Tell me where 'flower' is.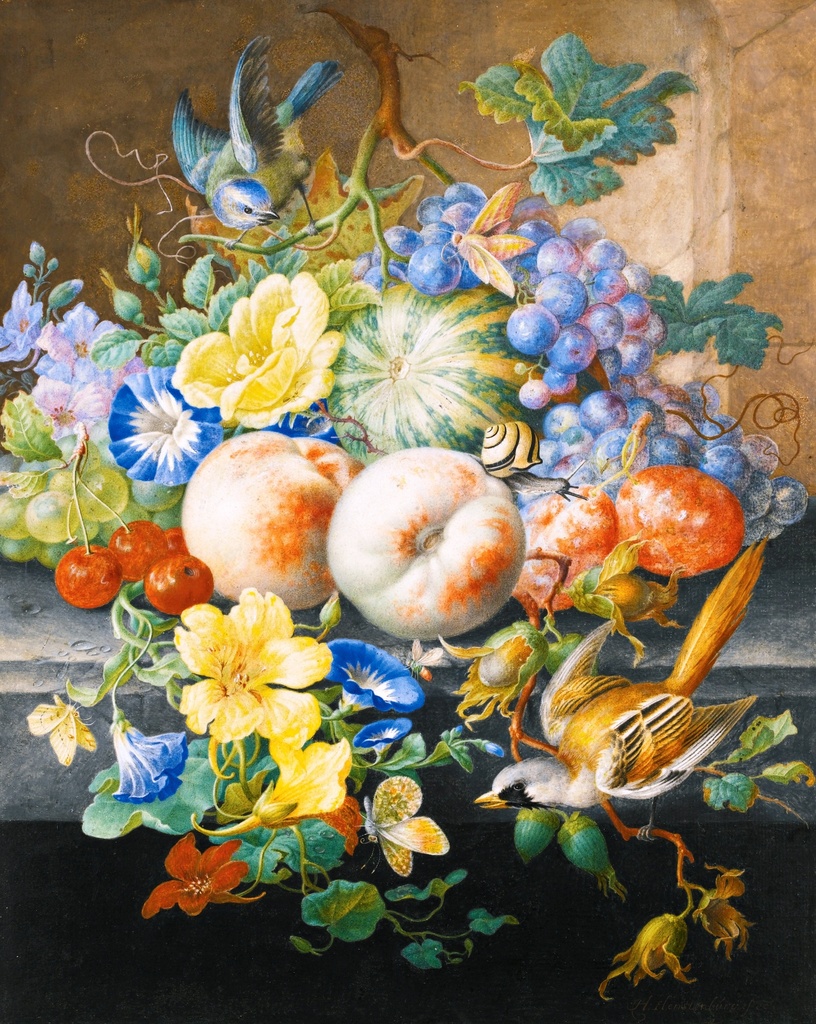
'flower' is at region(102, 365, 228, 491).
